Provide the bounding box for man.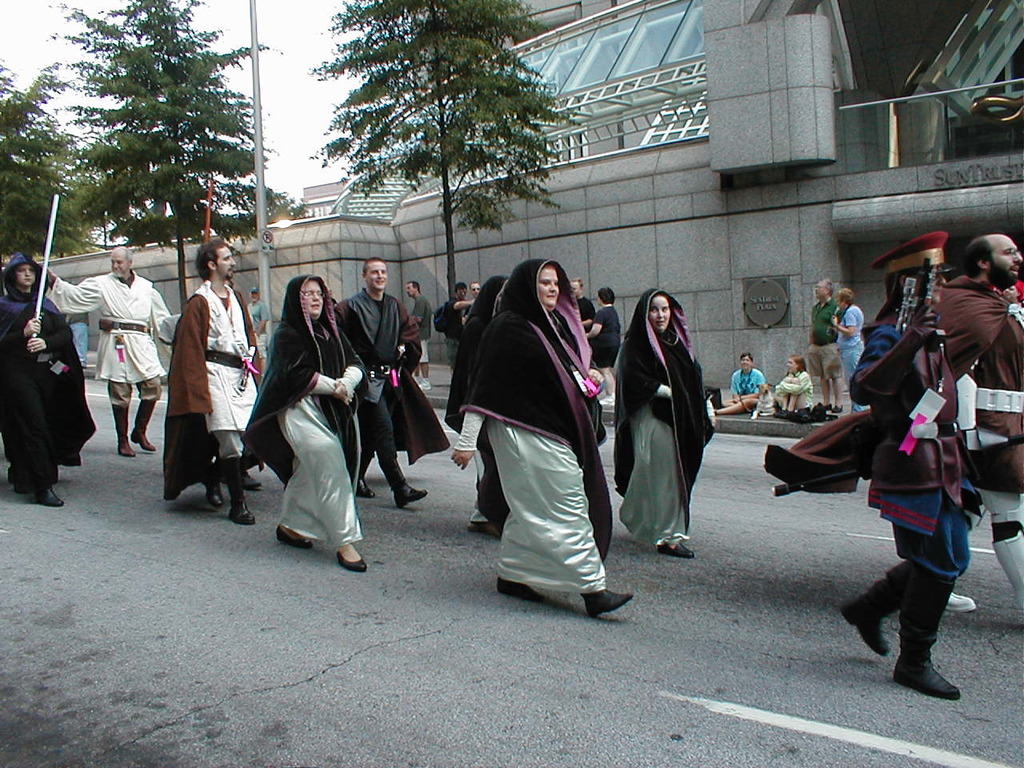
region(408, 282, 430, 390).
